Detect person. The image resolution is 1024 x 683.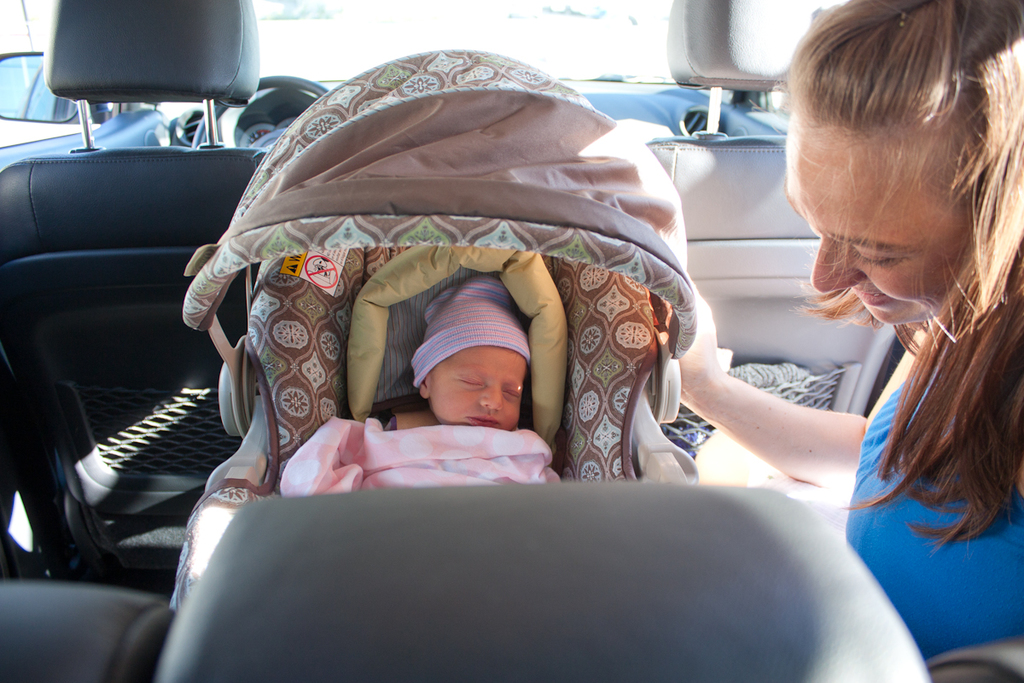
x1=387 y1=277 x2=567 y2=487.
